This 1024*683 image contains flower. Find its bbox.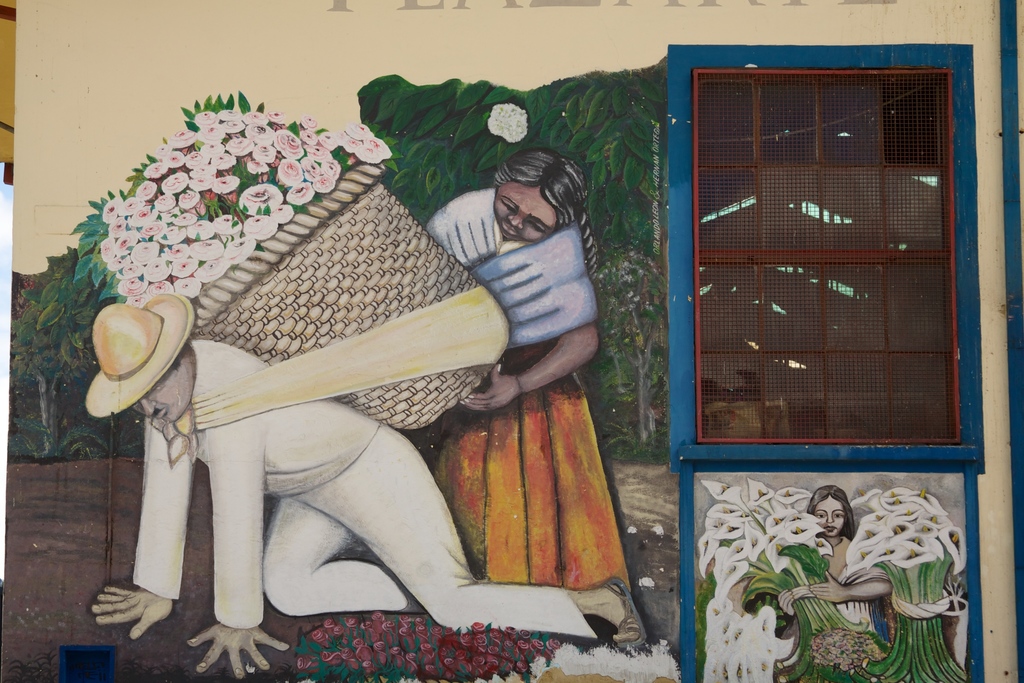
locate(243, 215, 277, 240).
